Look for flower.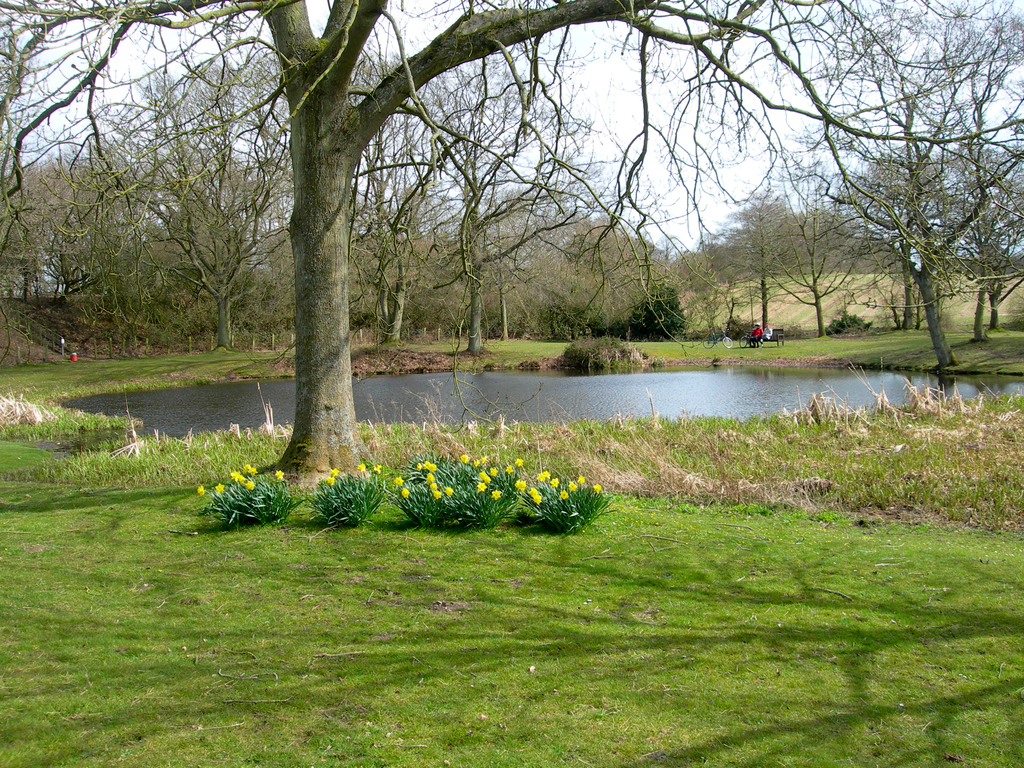
Found: 529 488 536 495.
